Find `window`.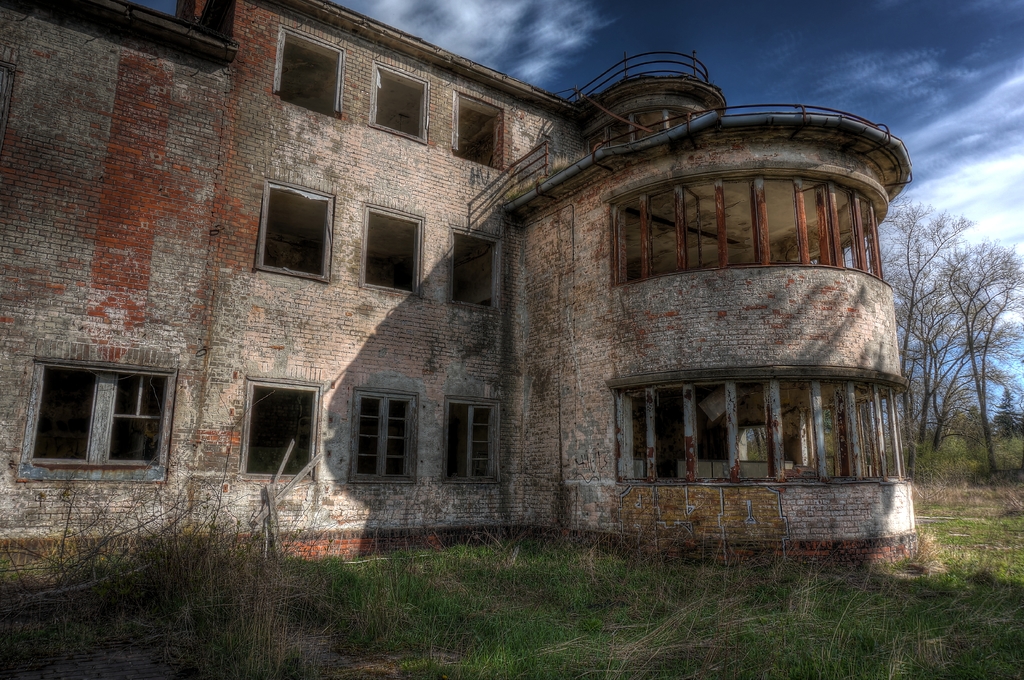
28:347:178:480.
